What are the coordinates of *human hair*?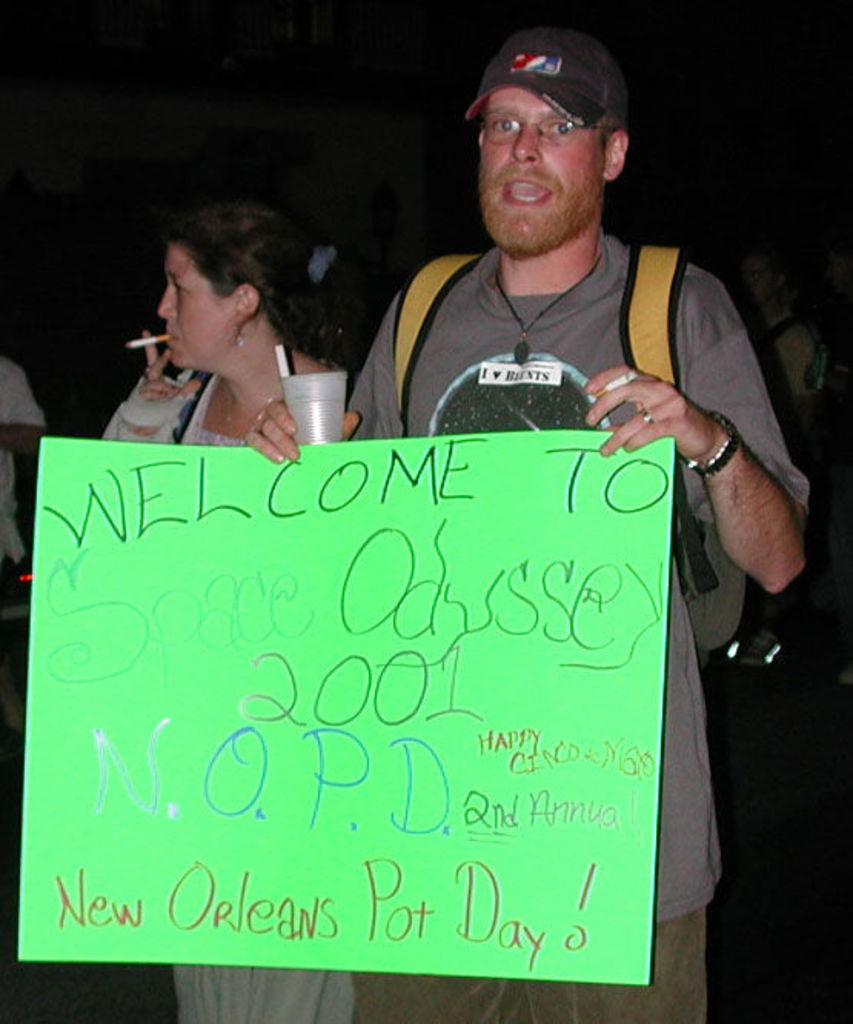
(155,195,373,329).
